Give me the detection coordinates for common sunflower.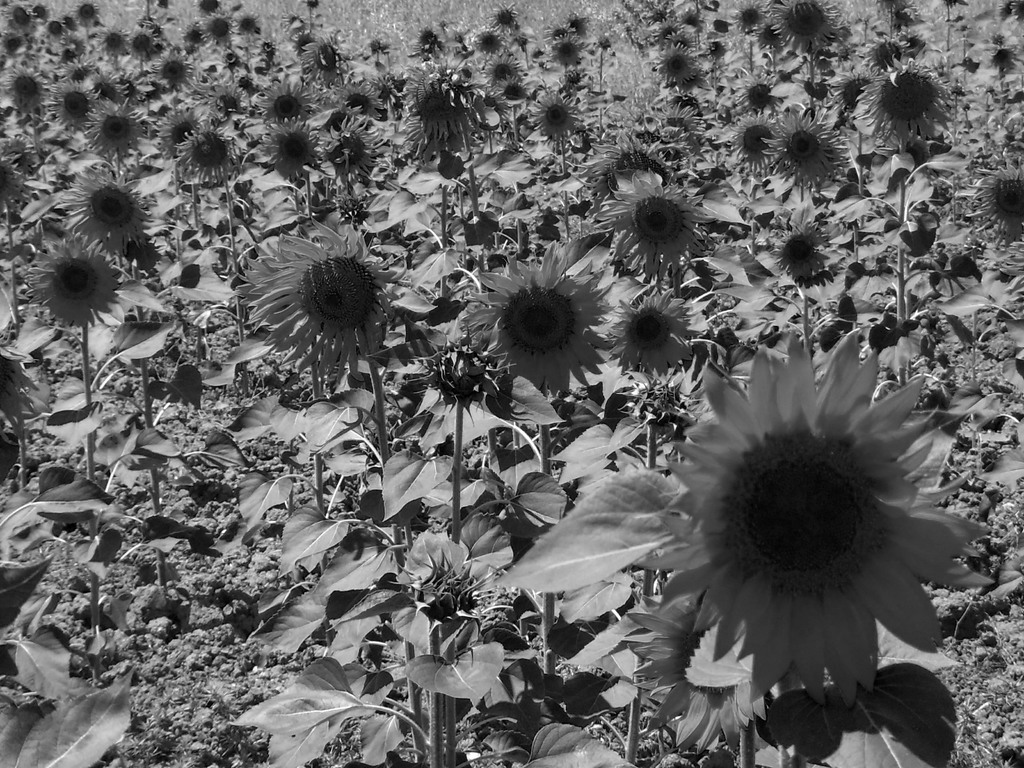
box(772, 0, 855, 67).
